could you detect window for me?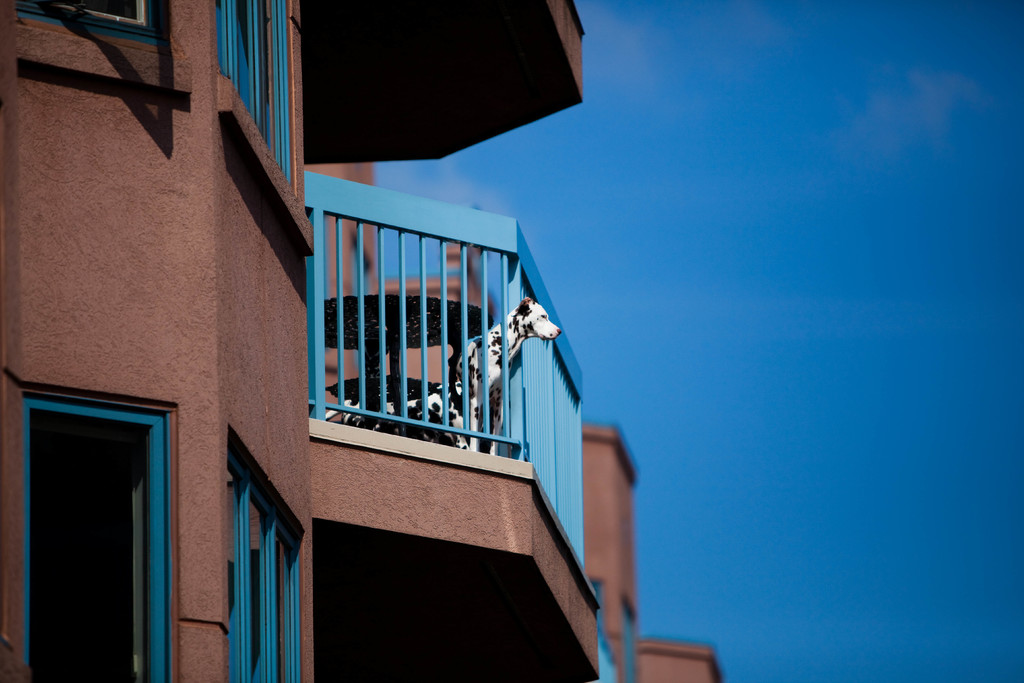
Detection result: region(22, 359, 184, 657).
